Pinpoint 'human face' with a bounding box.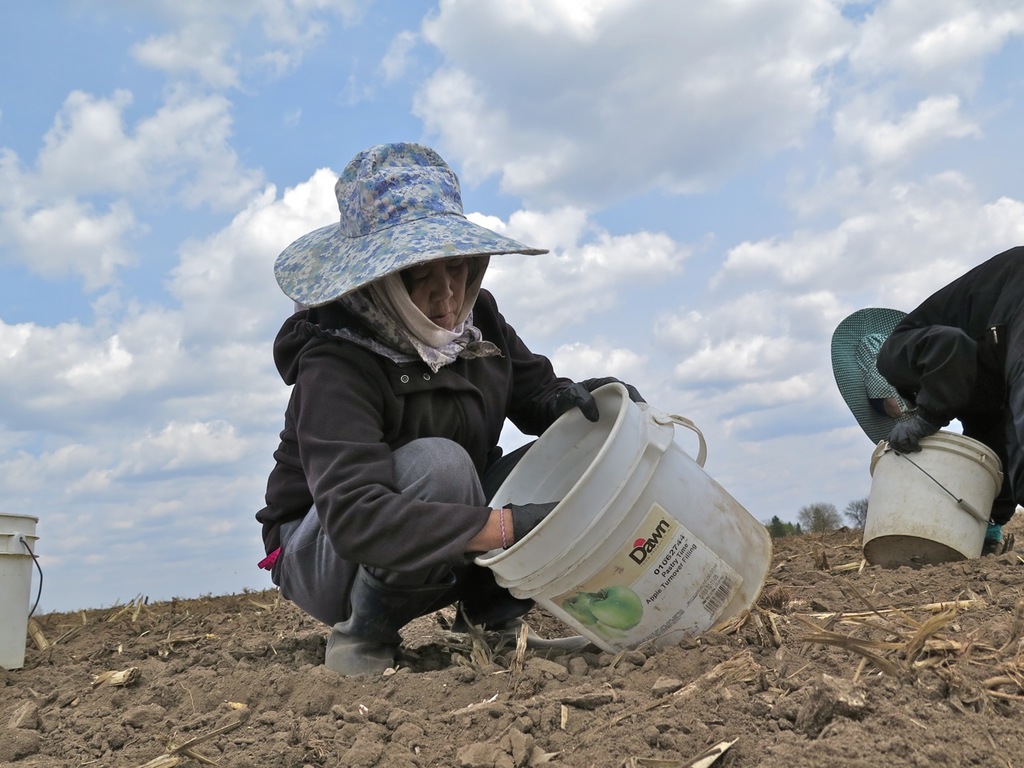
(404, 253, 474, 336).
